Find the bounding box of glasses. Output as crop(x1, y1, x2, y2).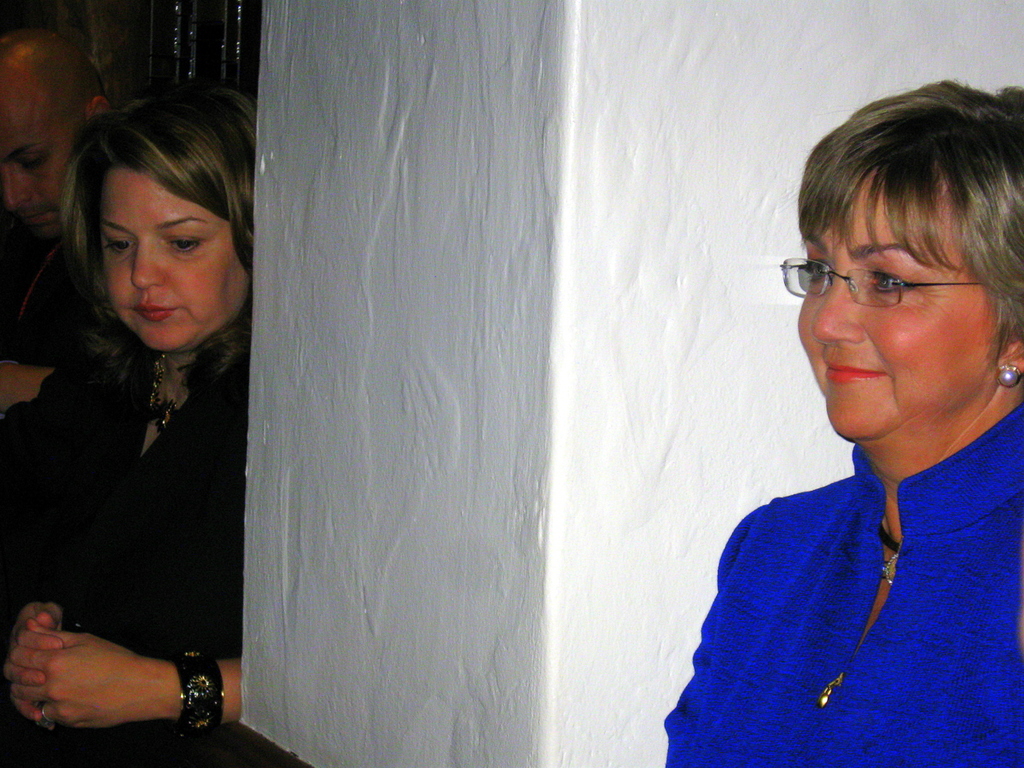
crop(777, 253, 994, 314).
